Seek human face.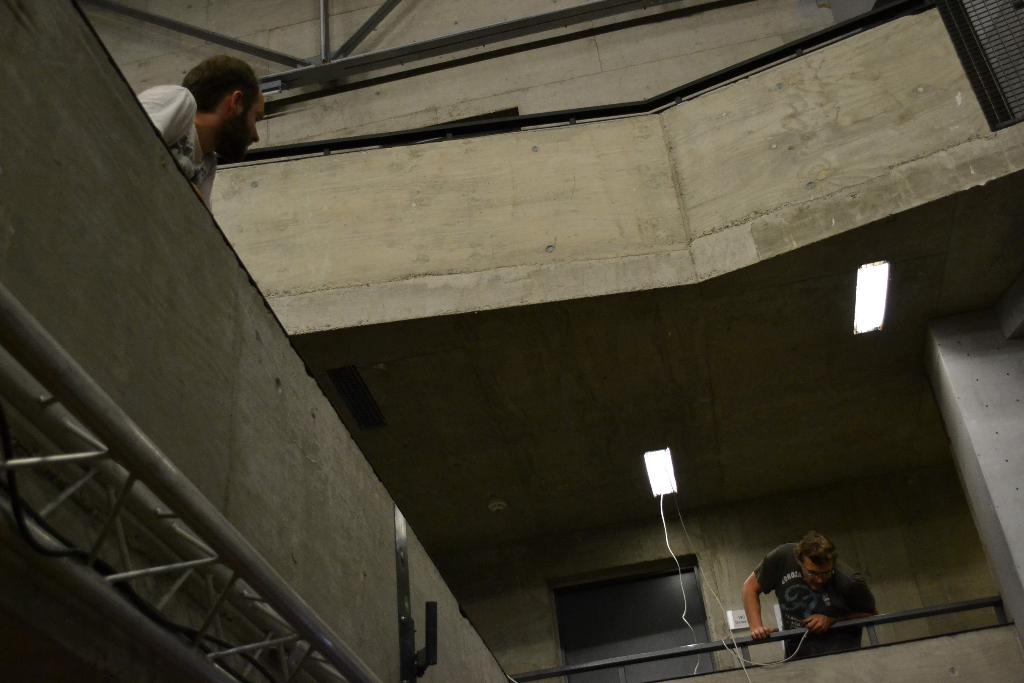
[x1=803, y1=562, x2=833, y2=591].
